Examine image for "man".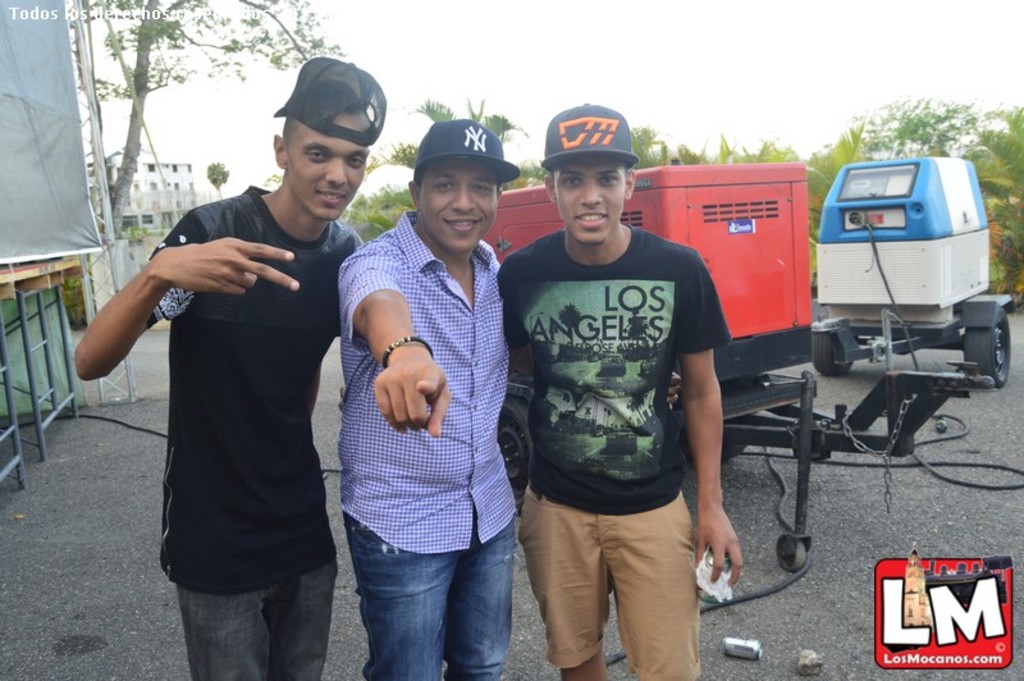
Examination result: (497, 104, 742, 680).
